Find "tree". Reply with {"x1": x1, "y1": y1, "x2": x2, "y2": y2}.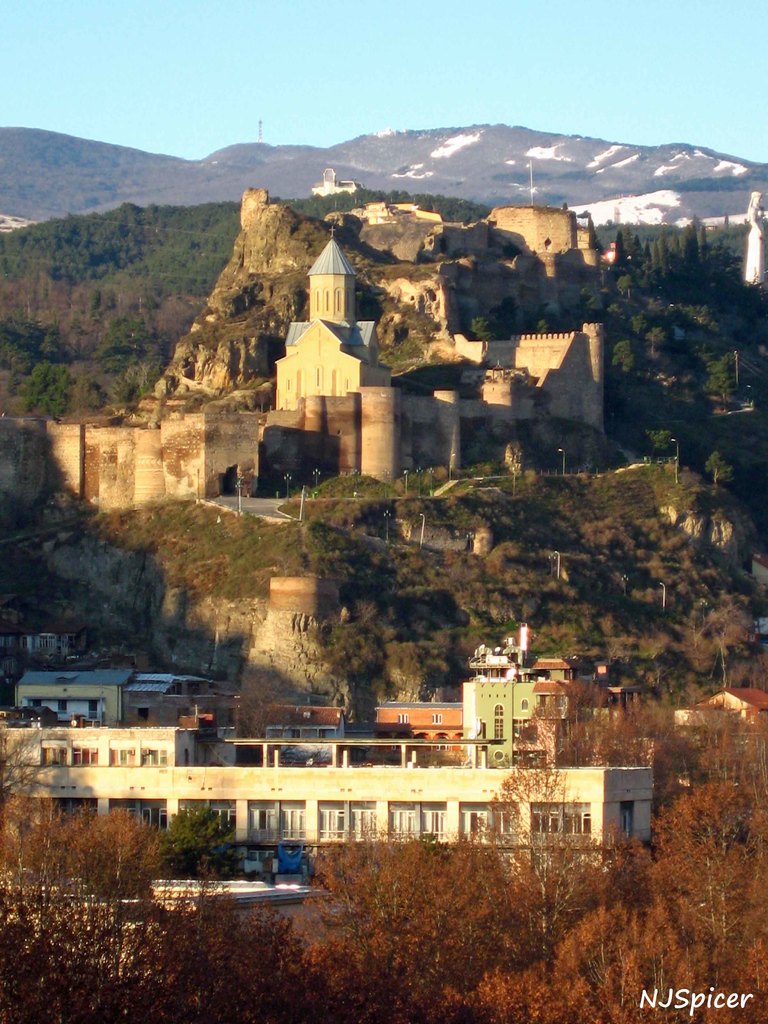
{"x1": 0, "y1": 196, "x2": 266, "y2": 423}.
